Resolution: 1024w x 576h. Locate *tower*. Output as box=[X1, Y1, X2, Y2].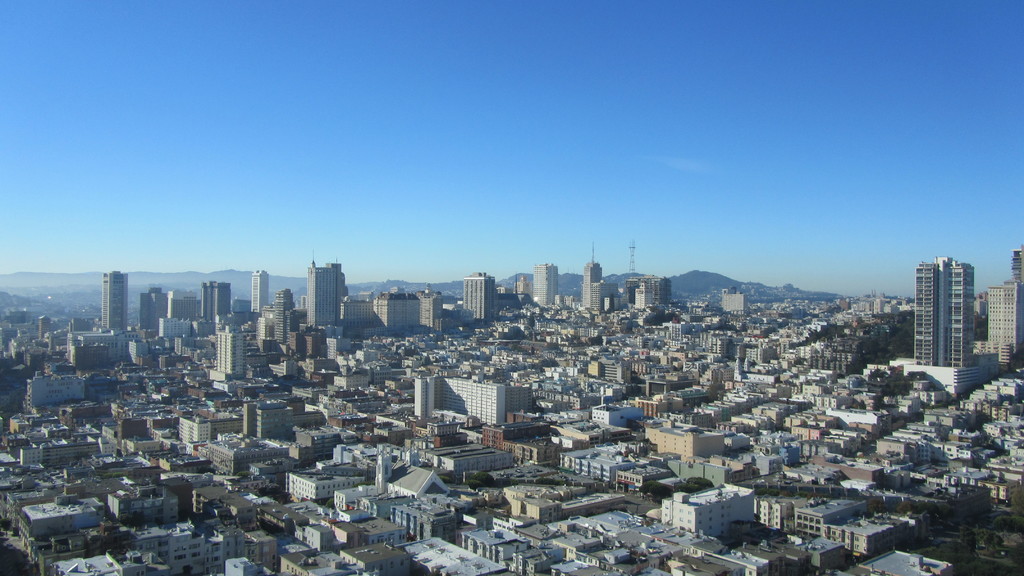
box=[464, 275, 493, 316].
